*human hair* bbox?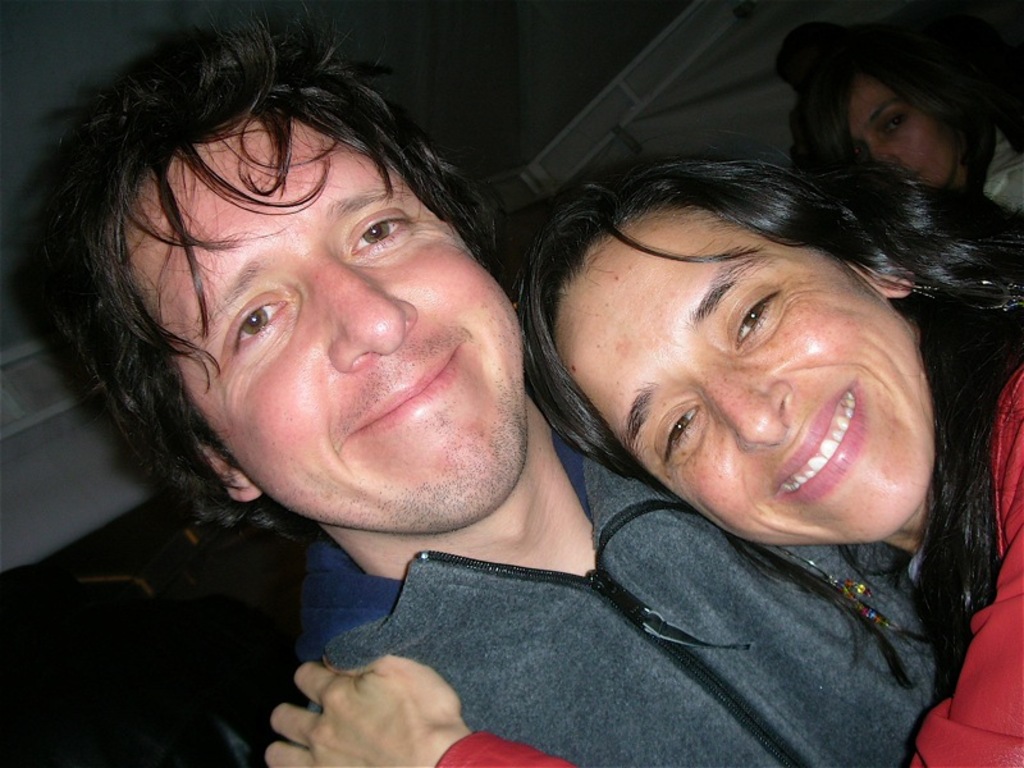
Rect(511, 143, 1023, 707)
